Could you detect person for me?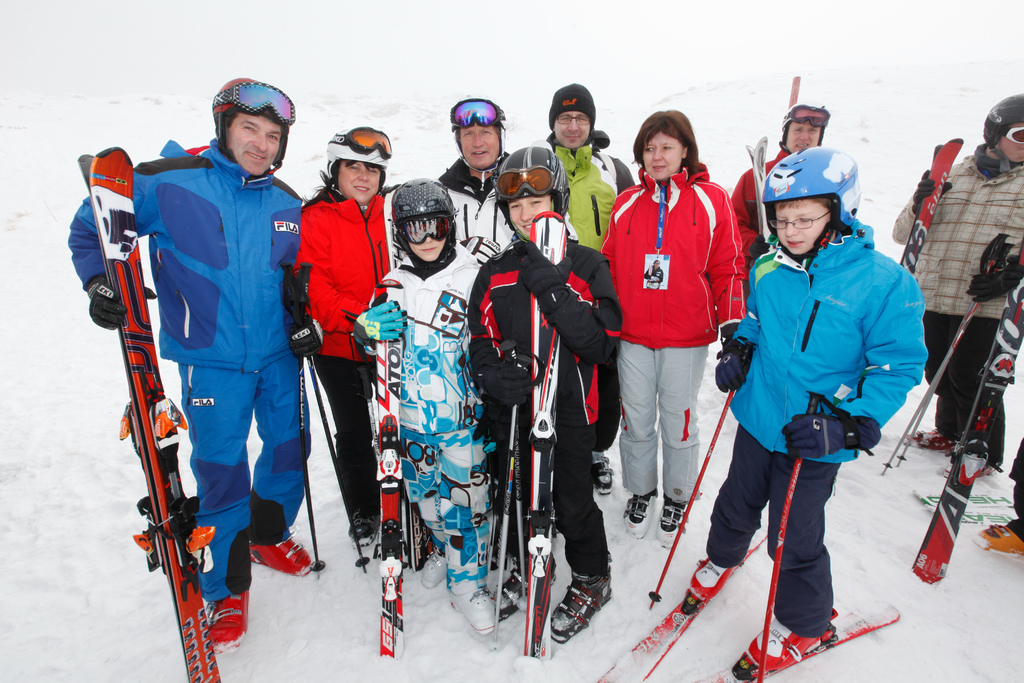
Detection result: x1=541, y1=83, x2=632, y2=490.
